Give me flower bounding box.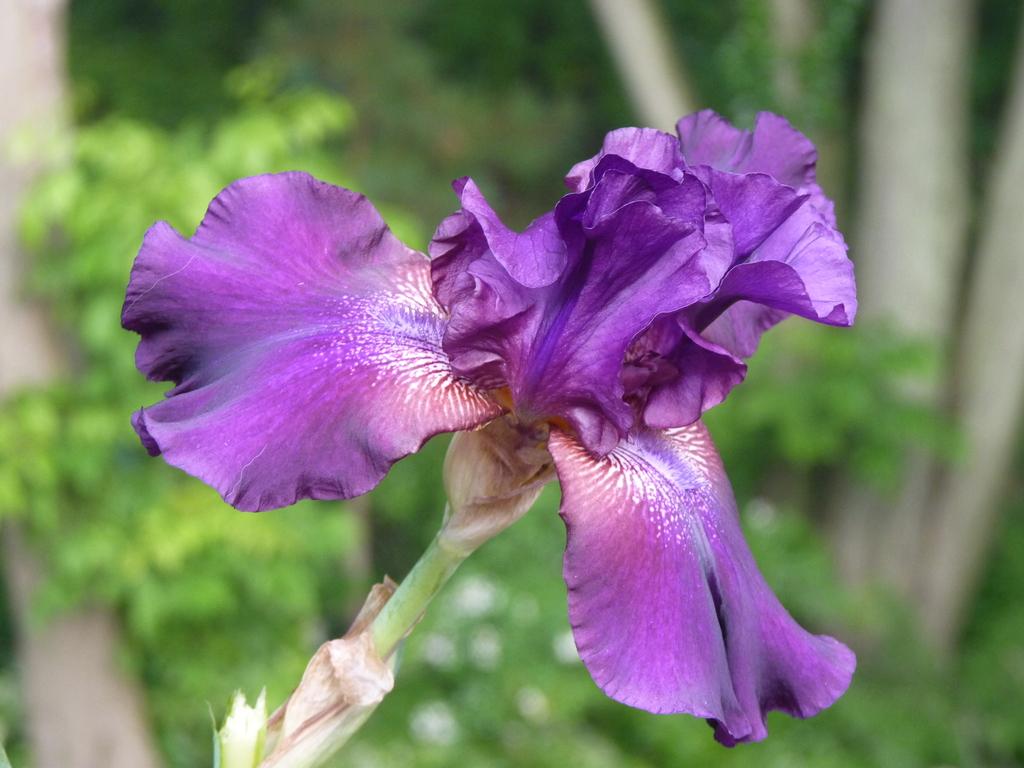
120,106,860,749.
